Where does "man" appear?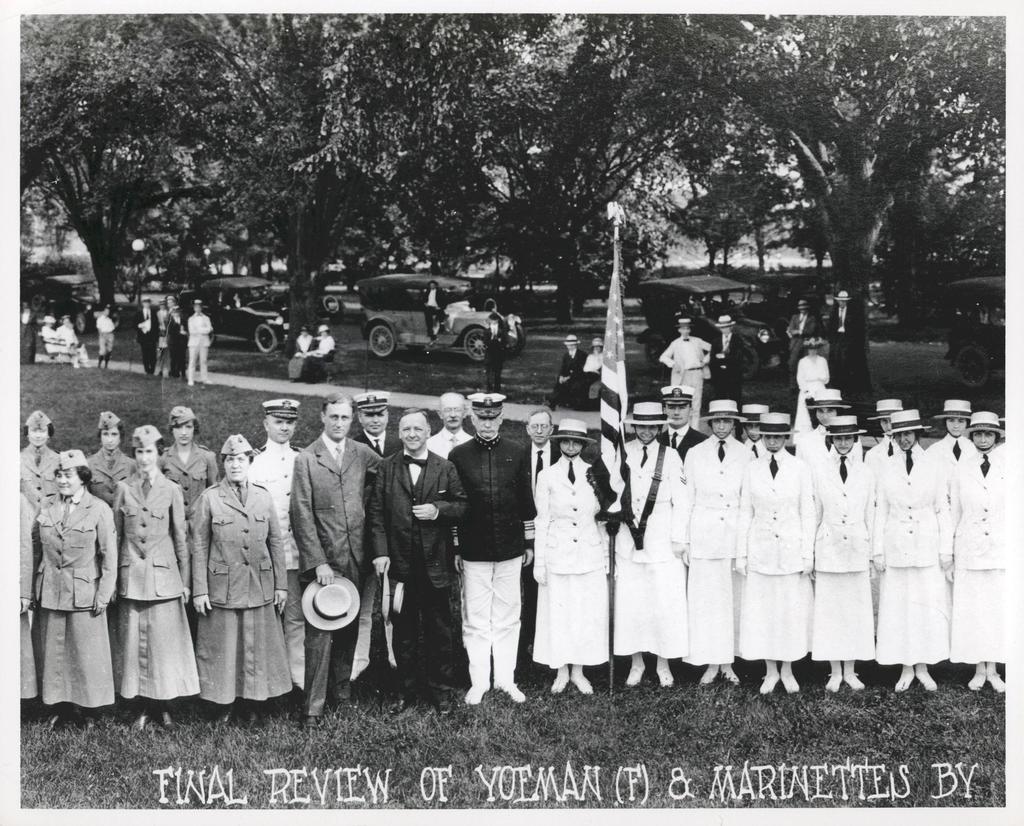
Appears at [left=186, top=300, right=213, bottom=385].
